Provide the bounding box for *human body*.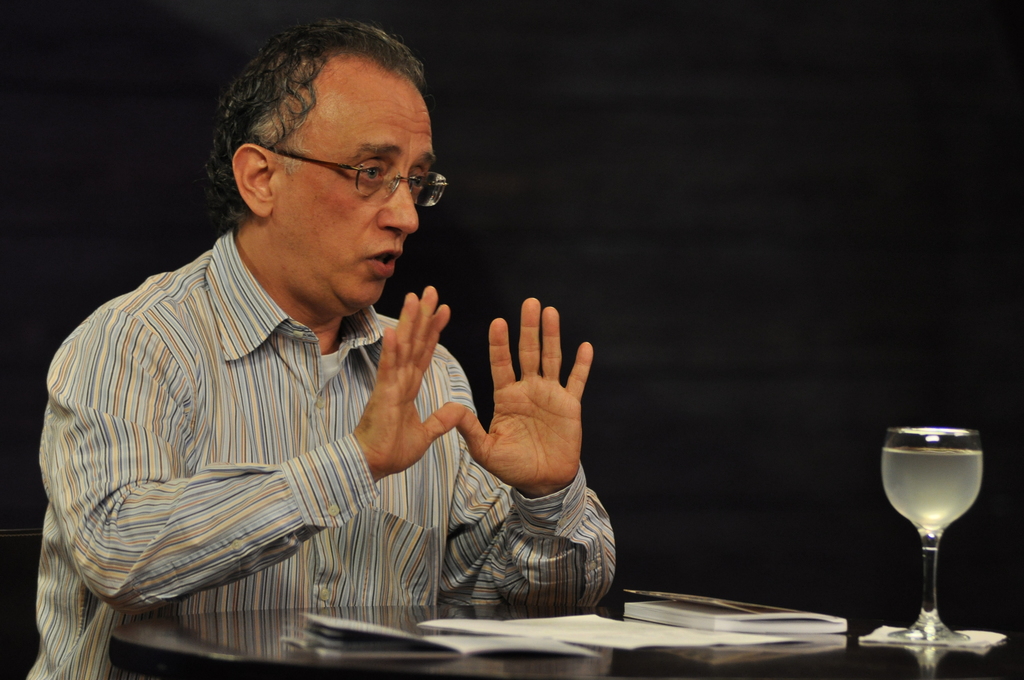
detection(48, 131, 611, 679).
